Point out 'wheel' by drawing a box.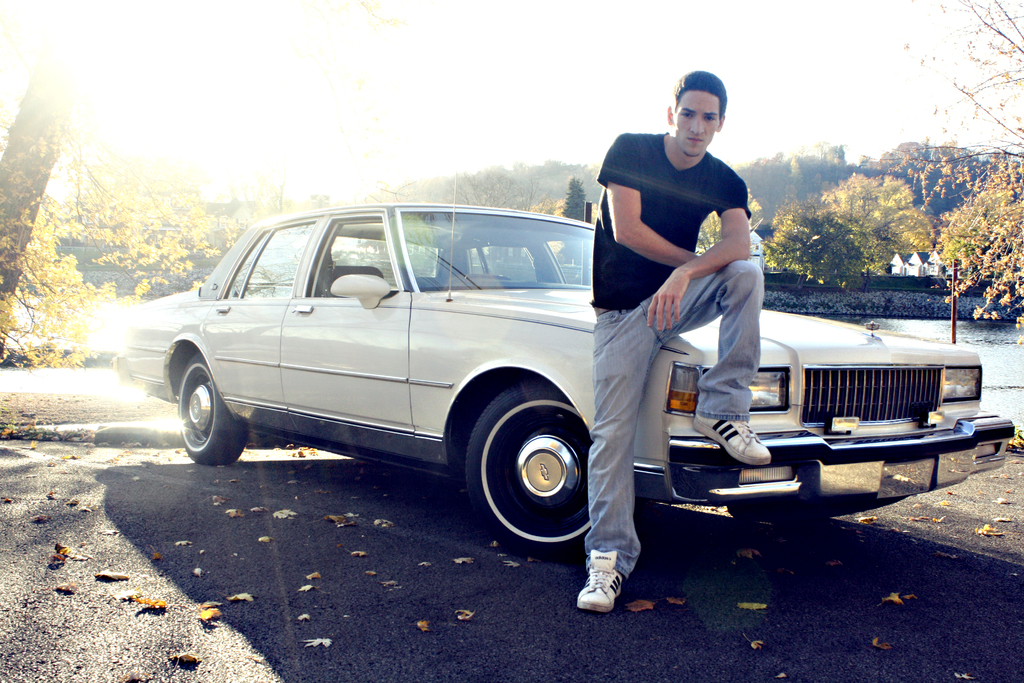
170 350 243 460.
